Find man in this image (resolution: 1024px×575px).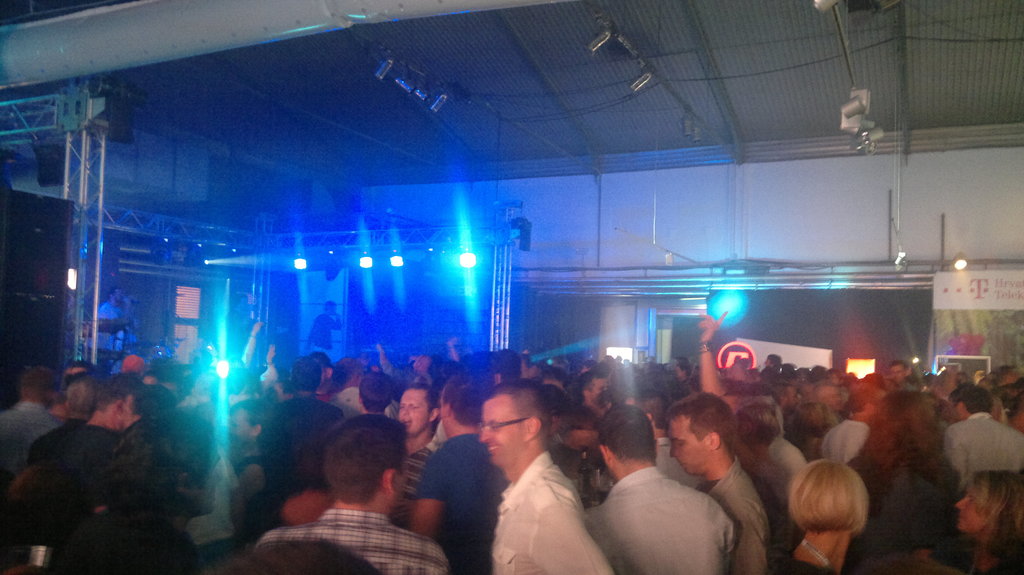
(left=0, top=354, right=58, bottom=483).
